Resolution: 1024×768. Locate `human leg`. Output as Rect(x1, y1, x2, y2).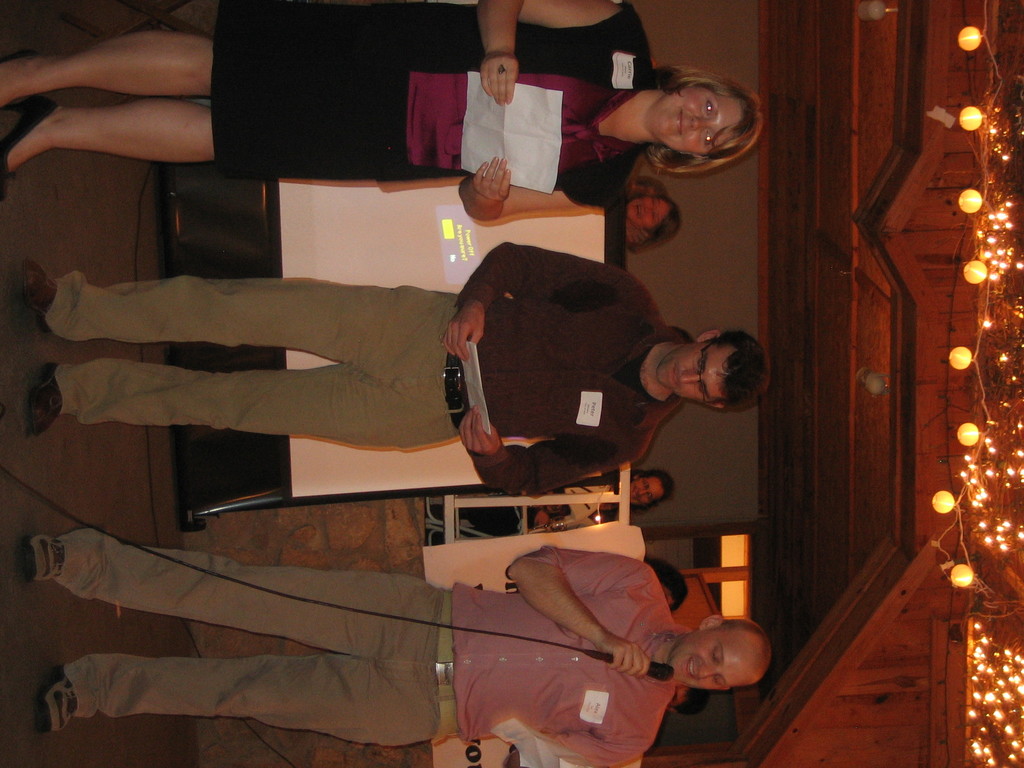
Rect(19, 527, 440, 655).
